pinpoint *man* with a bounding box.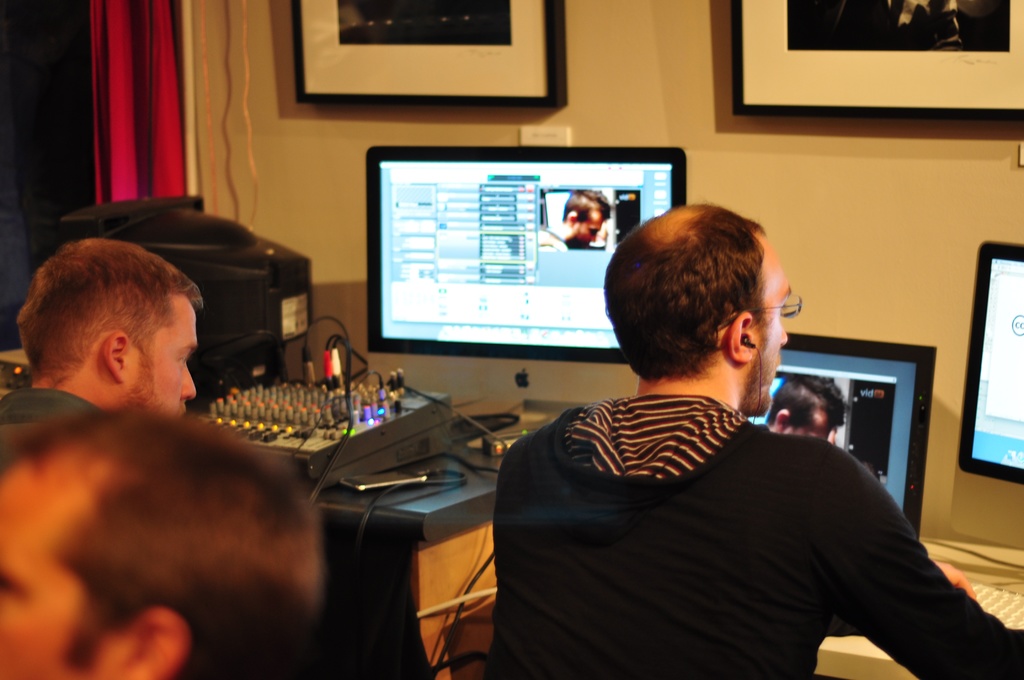
<box>760,376,851,438</box>.
